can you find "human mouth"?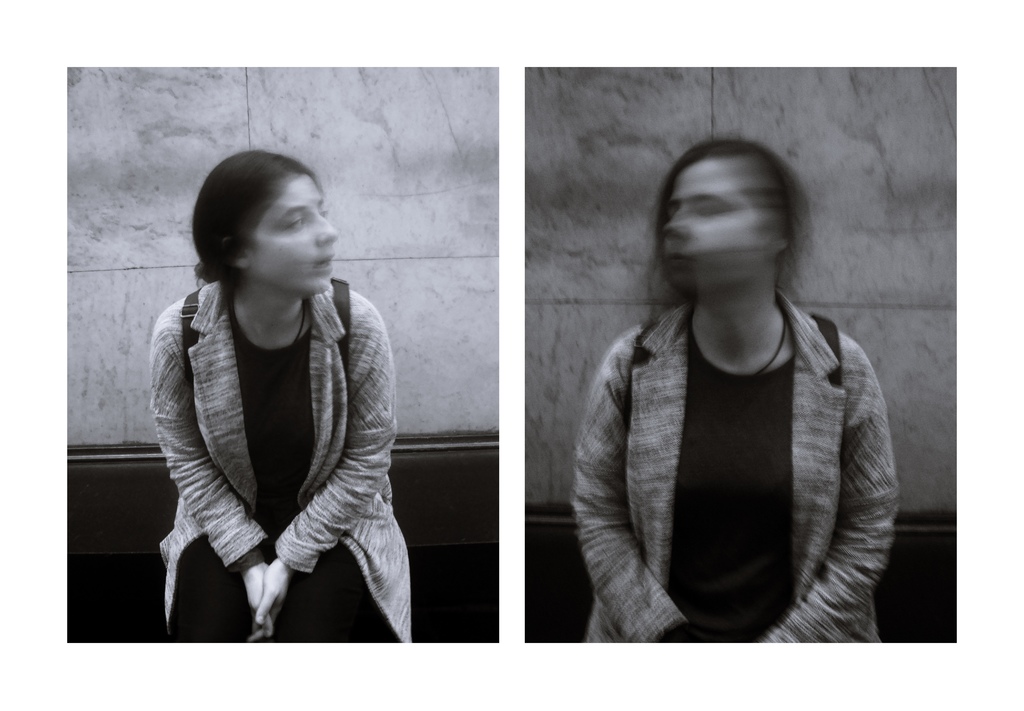
Yes, bounding box: rect(312, 251, 332, 276).
